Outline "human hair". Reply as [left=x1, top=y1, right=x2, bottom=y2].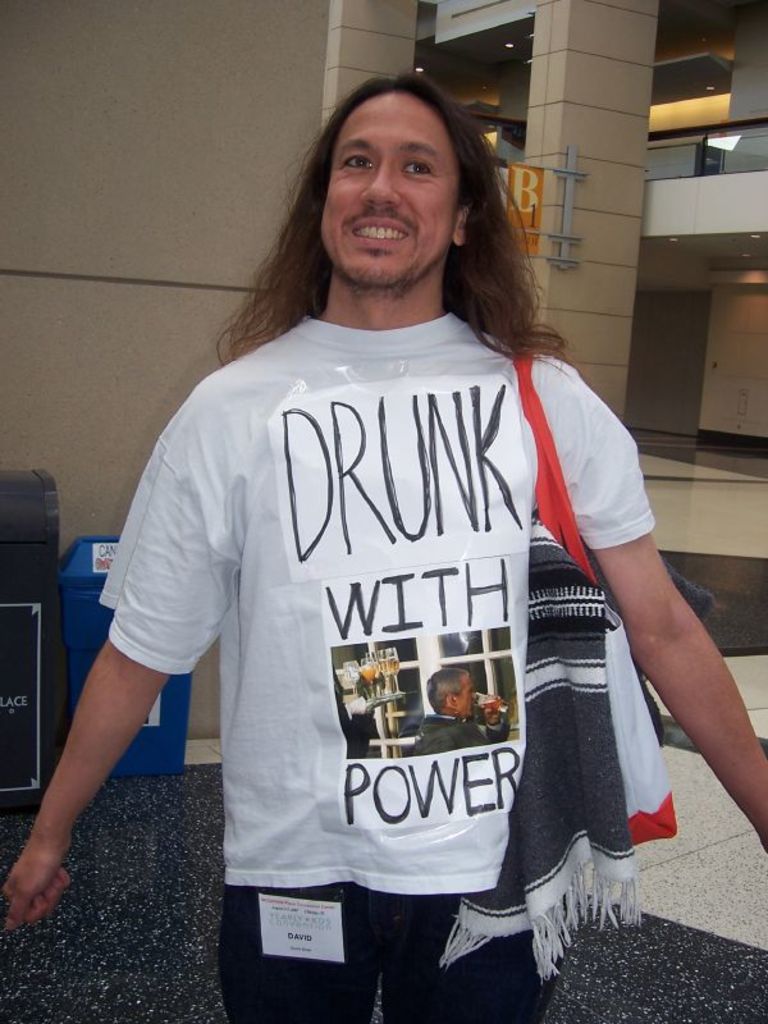
[left=426, top=672, right=471, bottom=714].
